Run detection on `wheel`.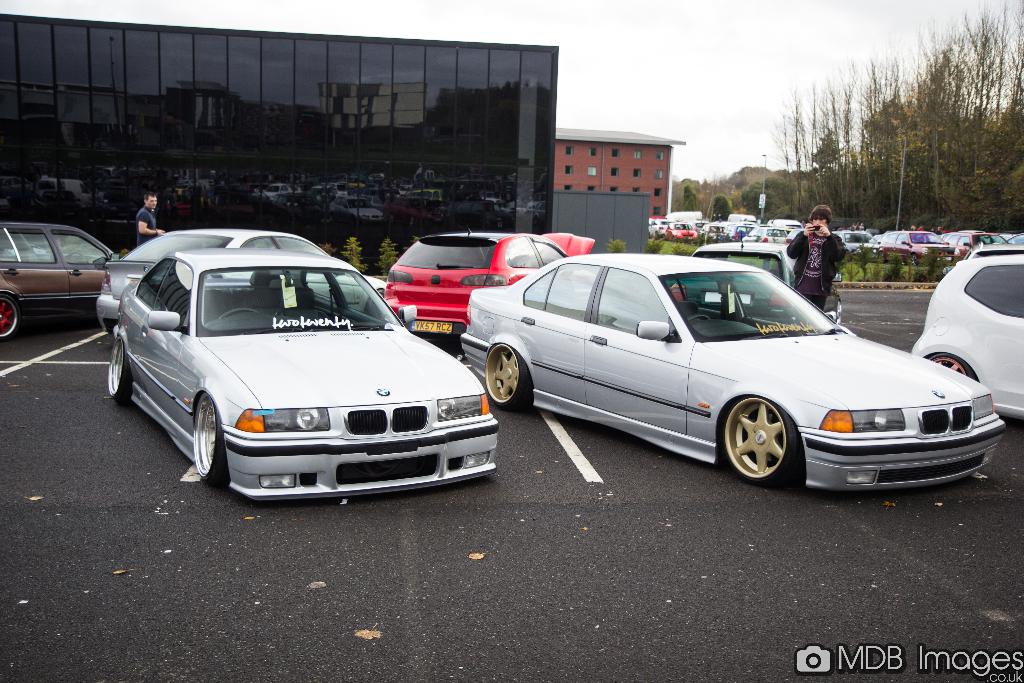
Result: locate(193, 390, 228, 483).
